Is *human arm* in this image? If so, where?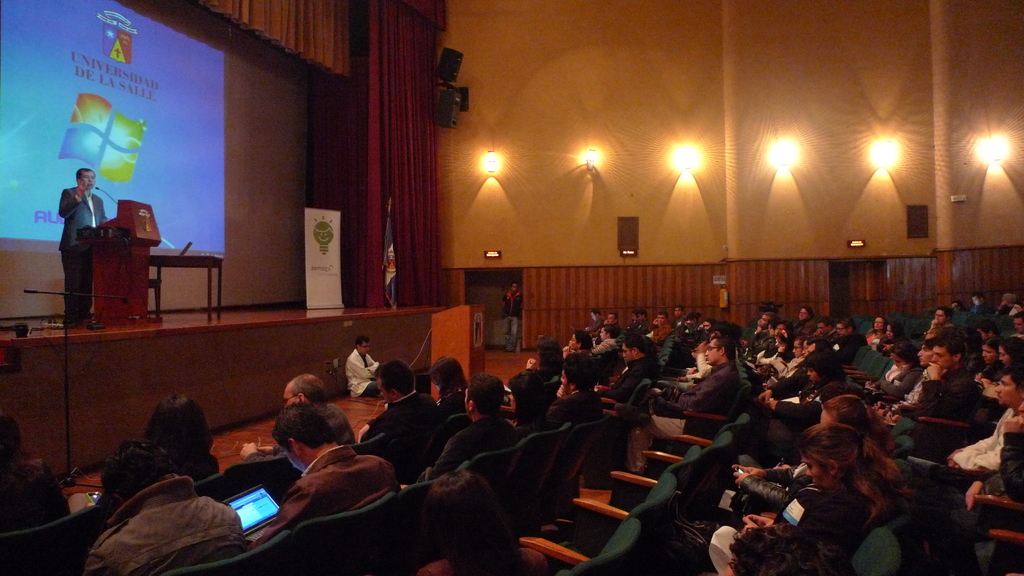
Yes, at 674,367,736,410.
